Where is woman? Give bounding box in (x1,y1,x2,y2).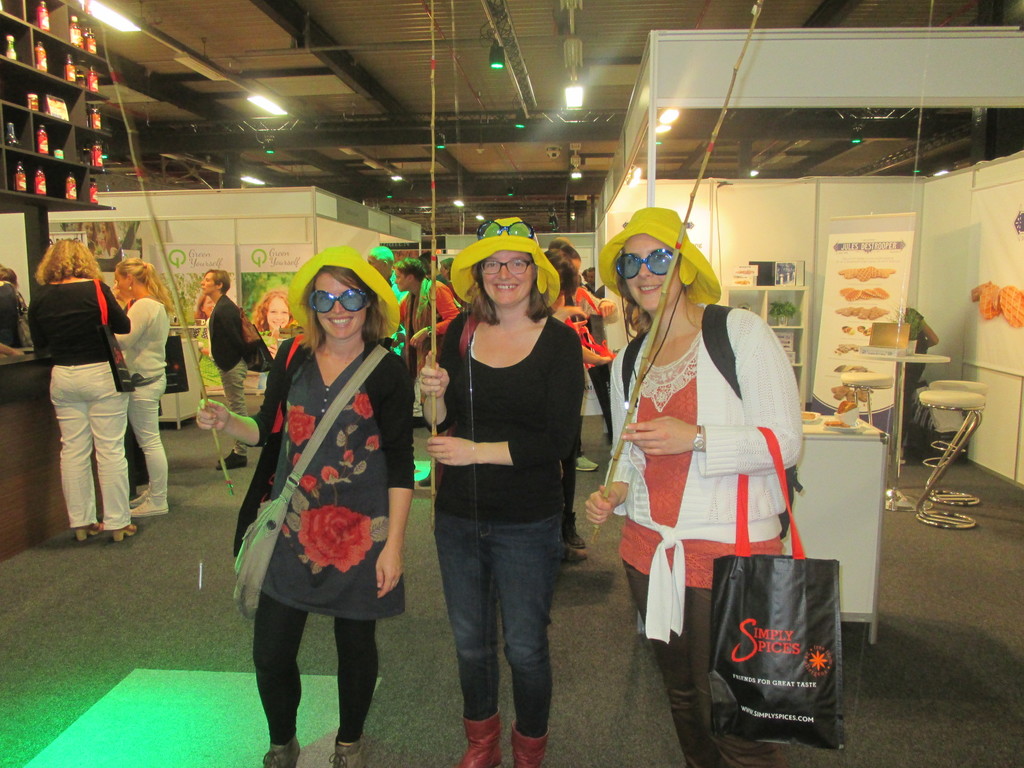
(399,249,595,749).
